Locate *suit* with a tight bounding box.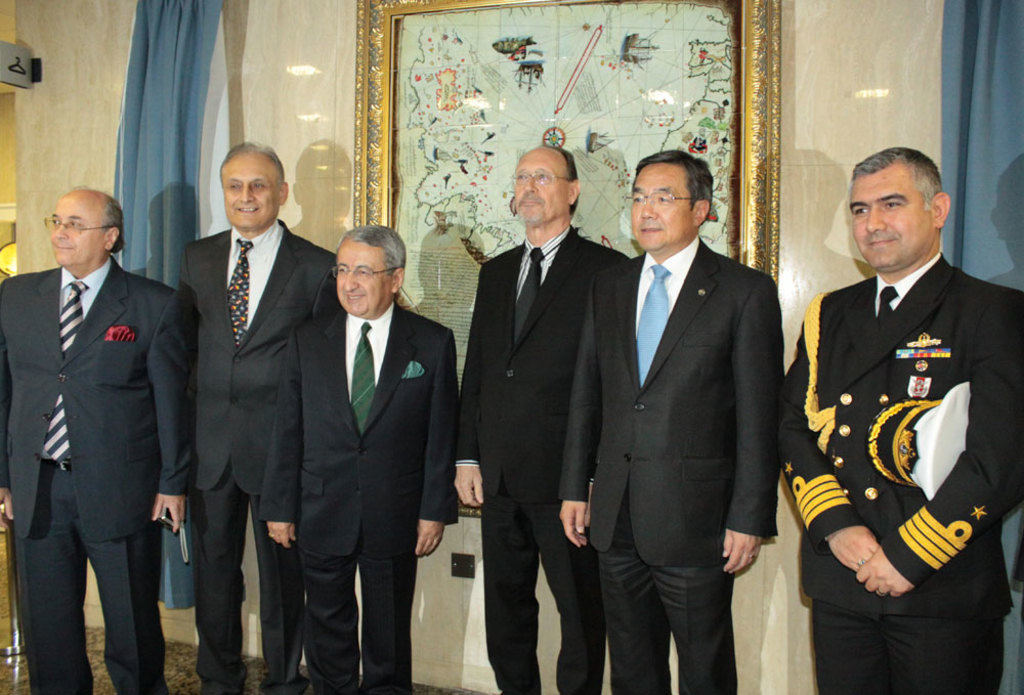
x1=255, y1=296, x2=458, y2=694.
